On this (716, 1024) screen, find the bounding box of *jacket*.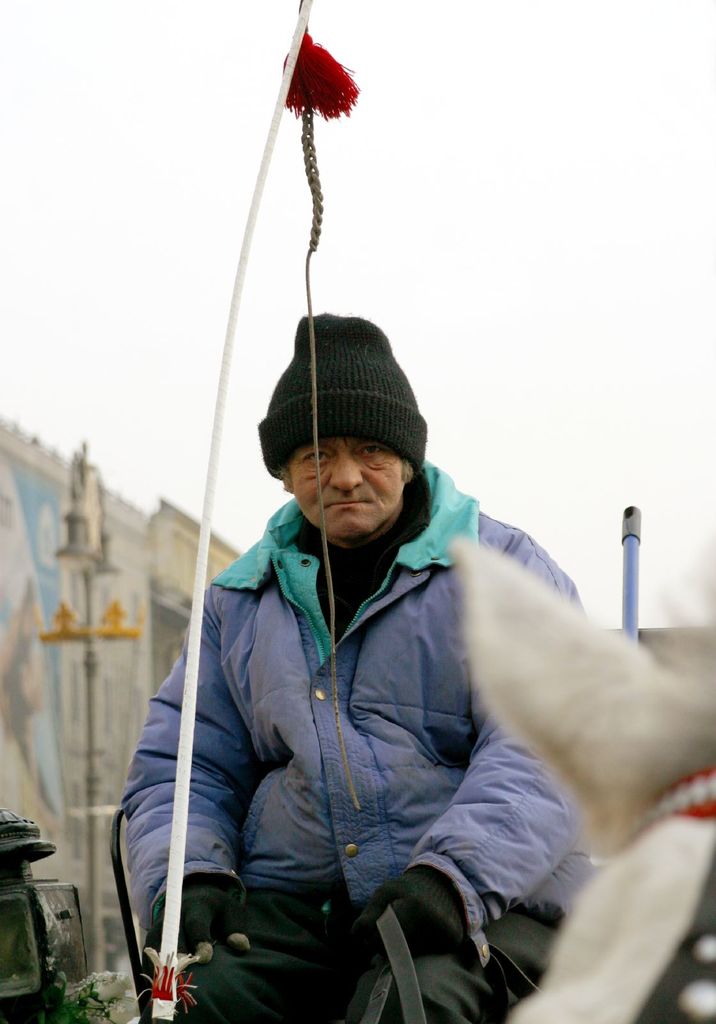
Bounding box: [left=131, top=402, right=614, bottom=1015].
